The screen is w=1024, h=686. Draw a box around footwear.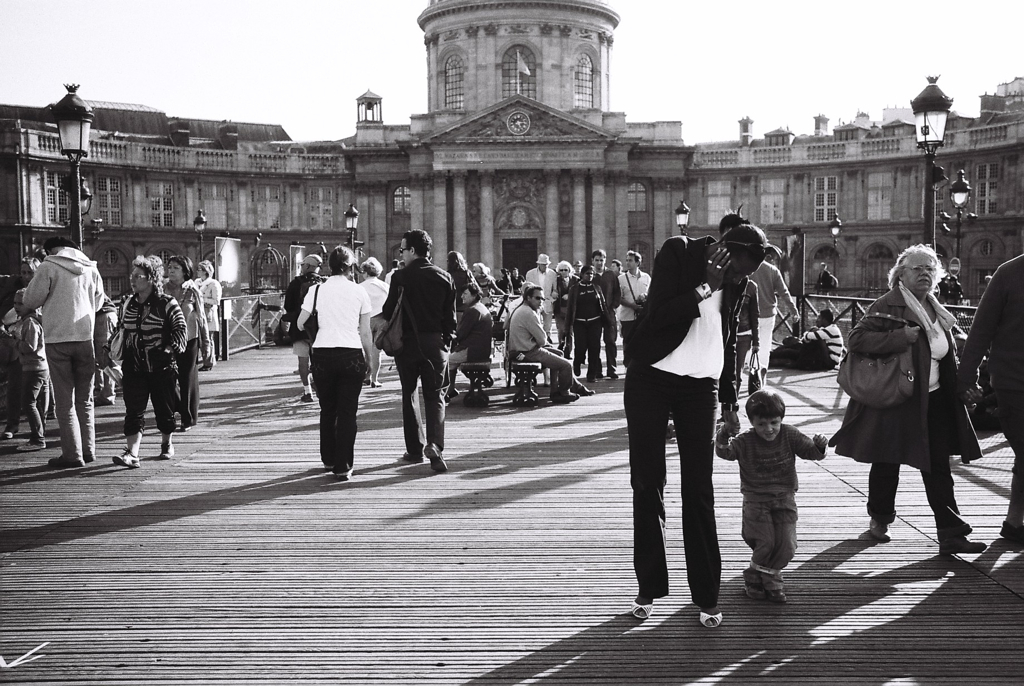
select_region(764, 582, 787, 604).
